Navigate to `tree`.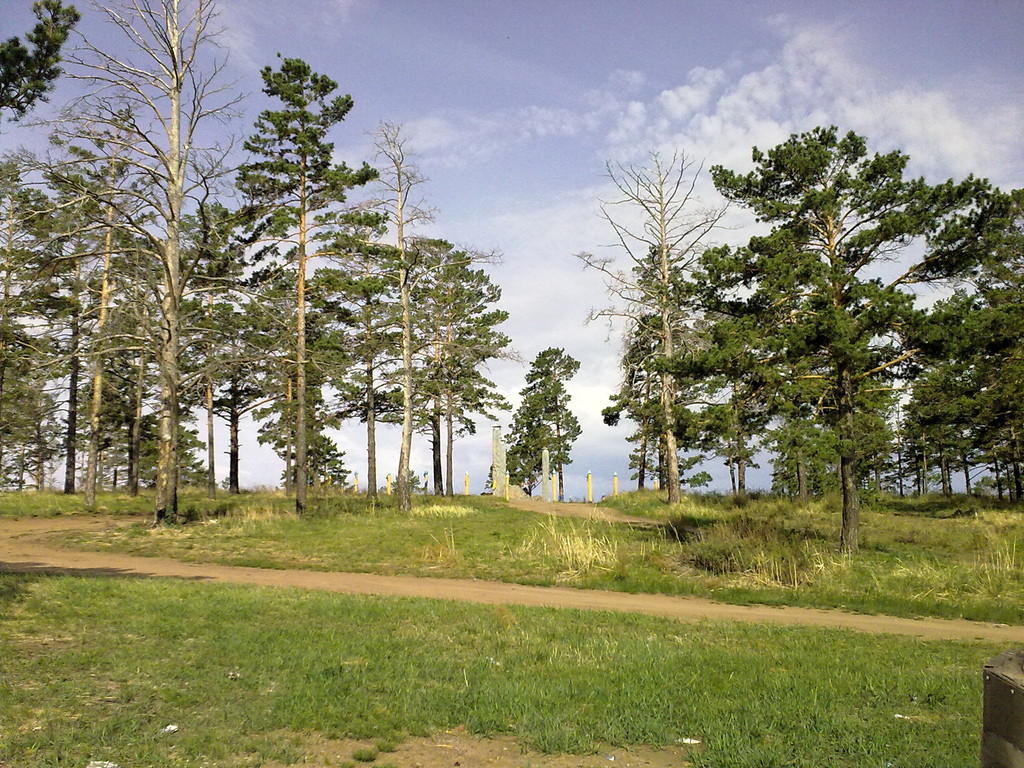
Navigation target: x1=345 y1=230 x2=514 y2=500.
